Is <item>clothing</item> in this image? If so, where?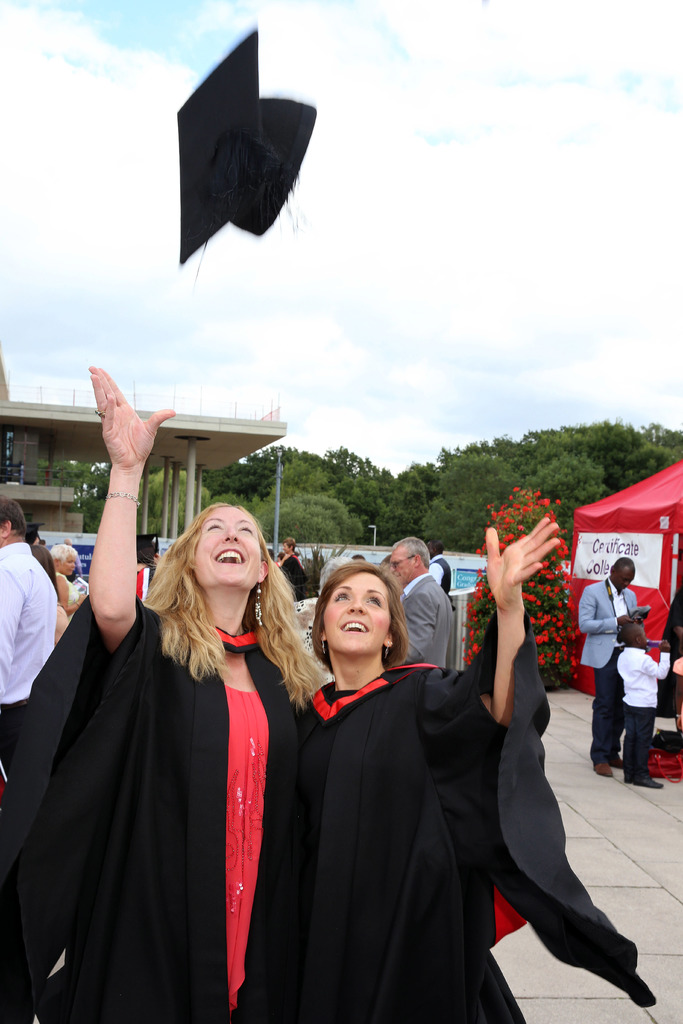
Yes, at detection(60, 576, 91, 618).
